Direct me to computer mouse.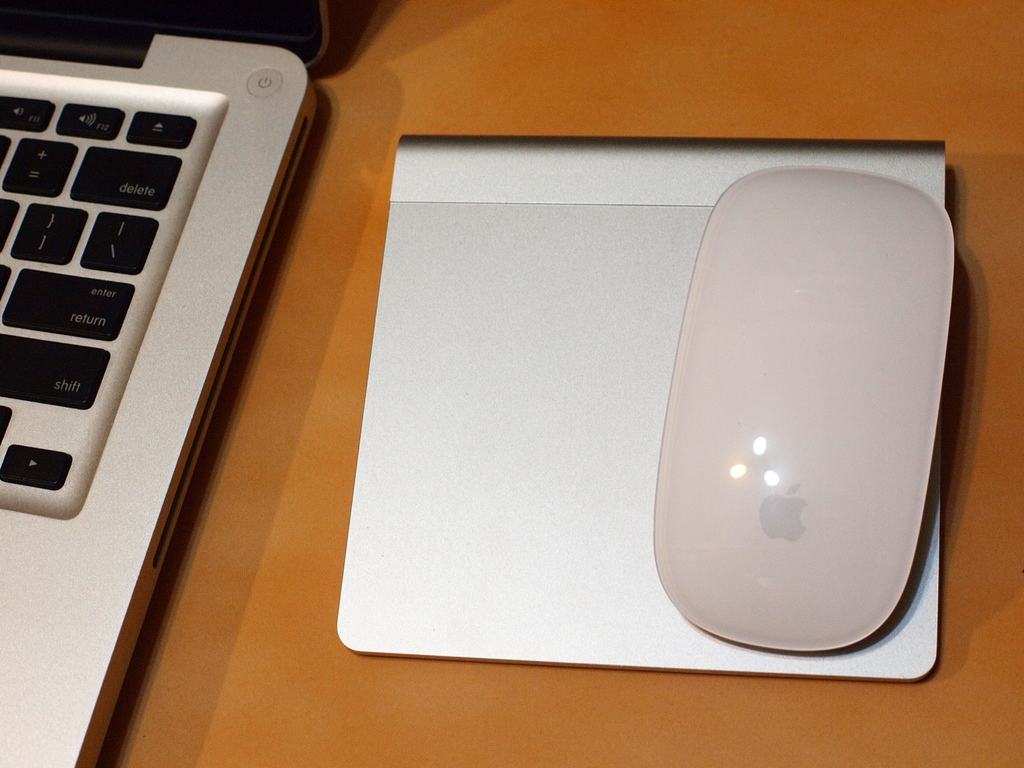
Direction: region(651, 162, 955, 654).
